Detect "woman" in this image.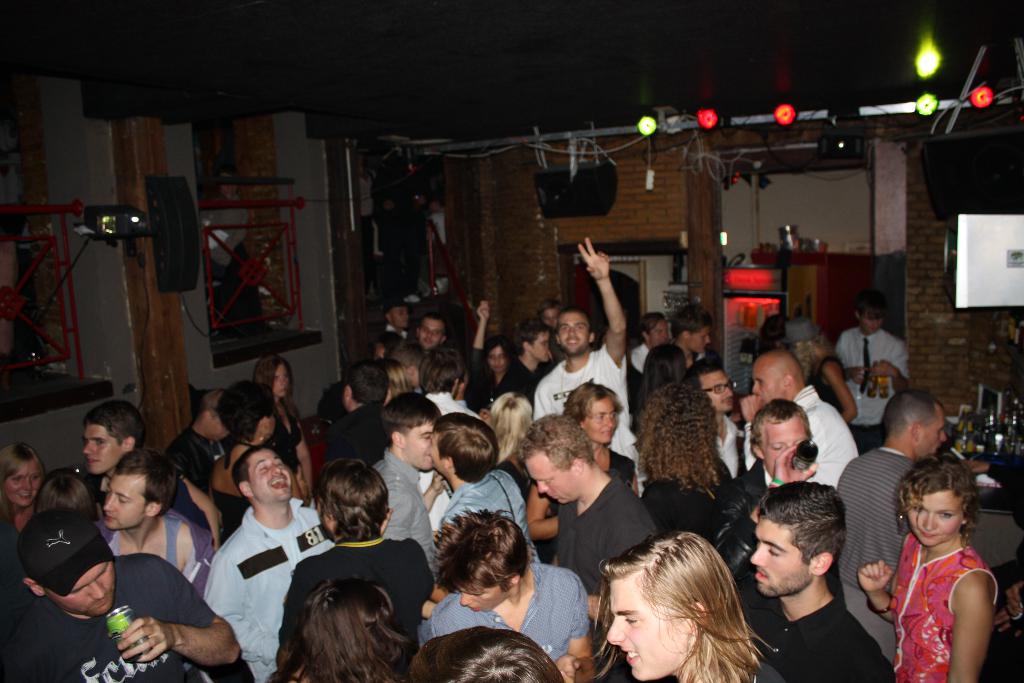
Detection: [2,440,53,561].
